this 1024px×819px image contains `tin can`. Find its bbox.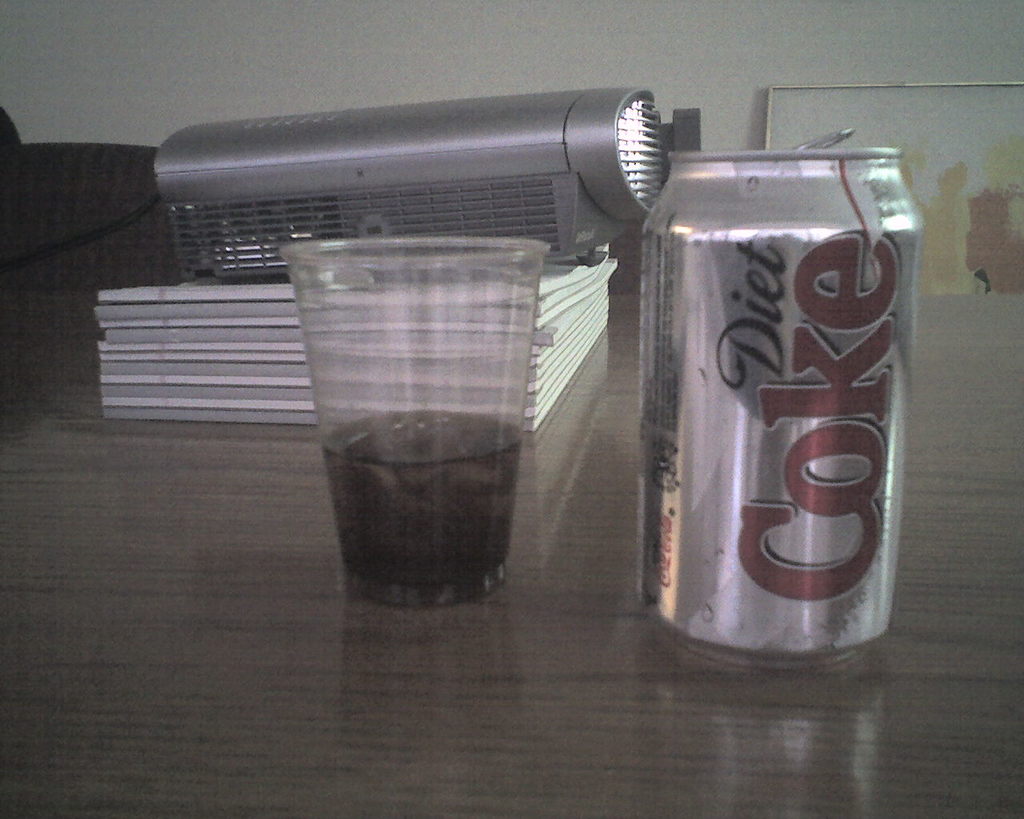
l=638, t=126, r=929, b=669.
